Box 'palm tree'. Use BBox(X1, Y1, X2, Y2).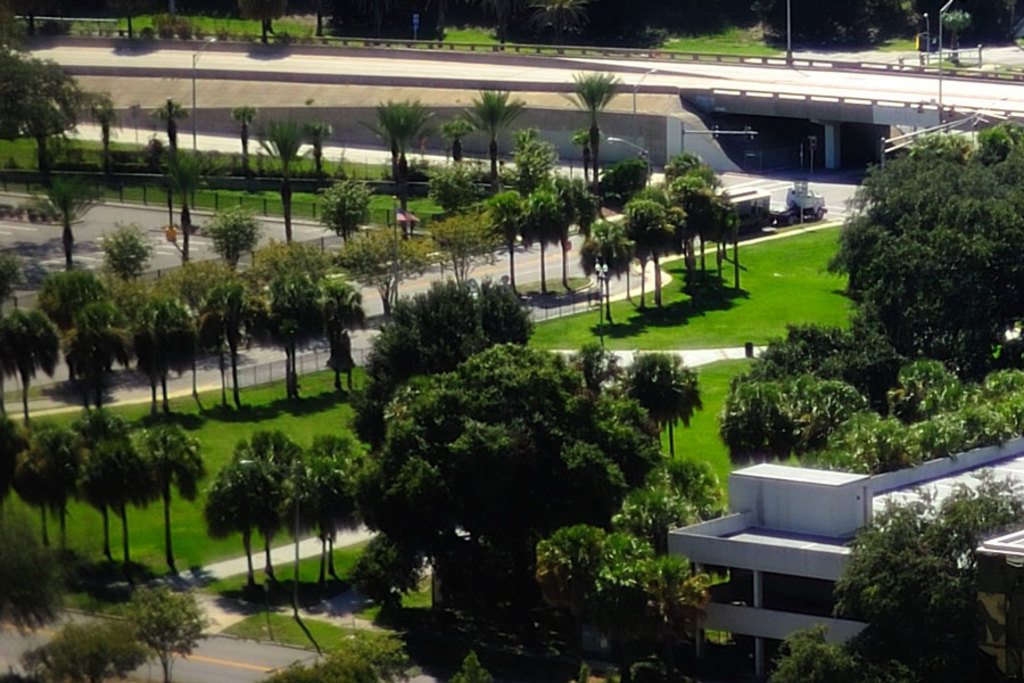
BBox(291, 463, 342, 565).
